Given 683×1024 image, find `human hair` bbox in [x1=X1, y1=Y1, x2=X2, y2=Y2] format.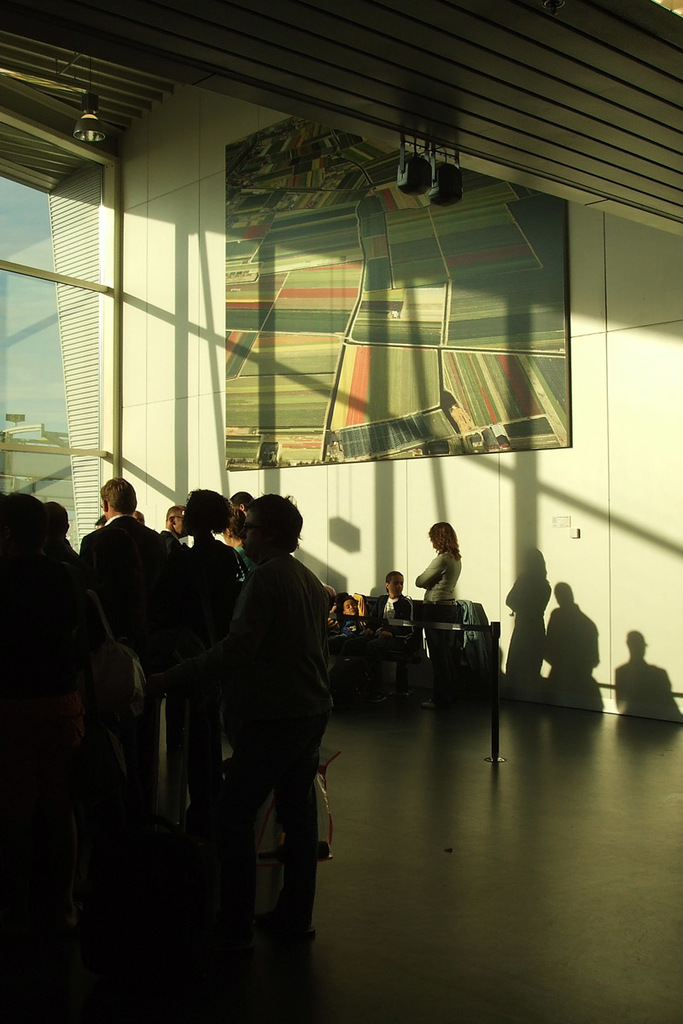
[x1=137, y1=509, x2=146, y2=519].
